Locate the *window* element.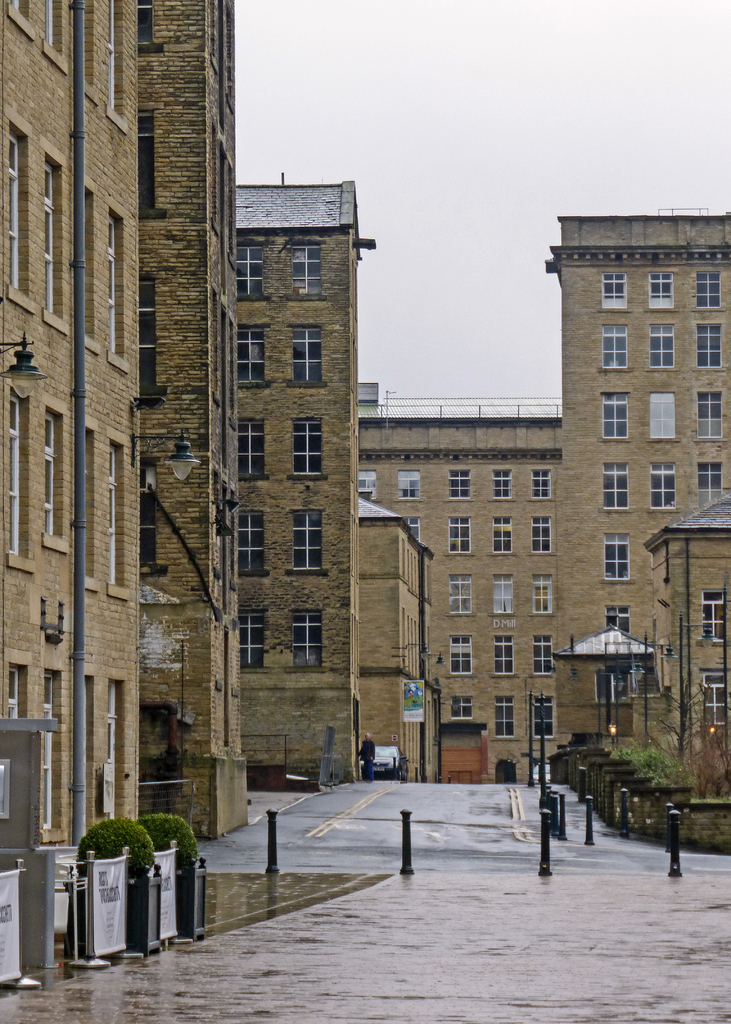
Element bbox: <region>396, 471, 421, 502</region>.
